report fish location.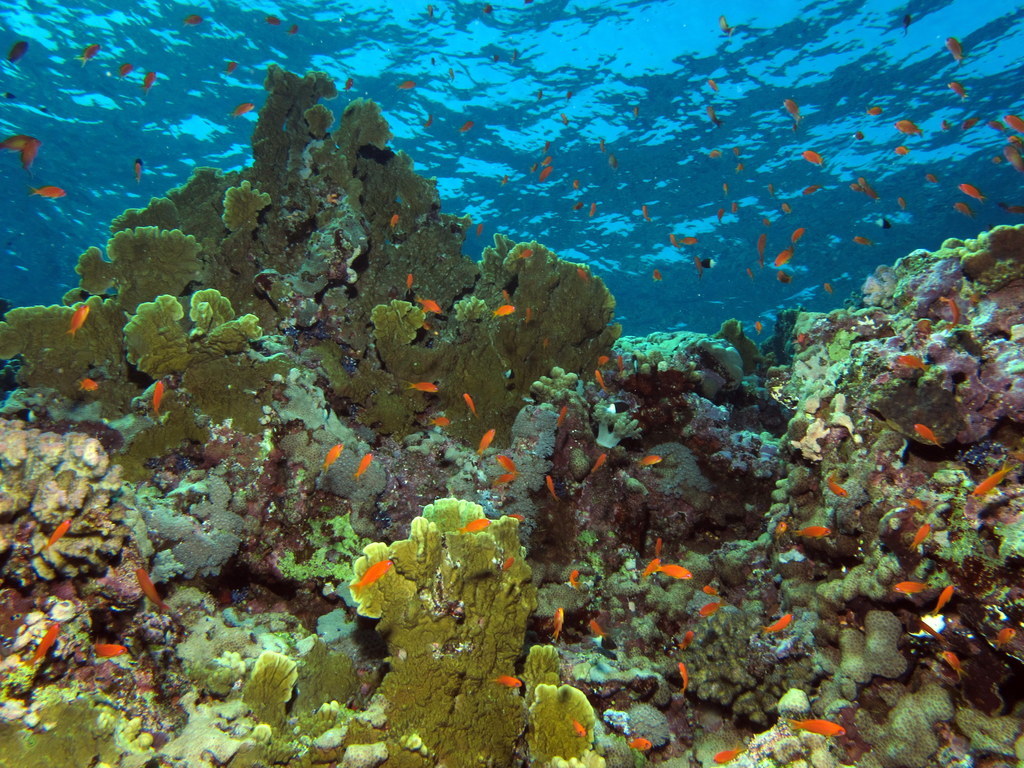
Report: box=[708, 747, 738, 766].
